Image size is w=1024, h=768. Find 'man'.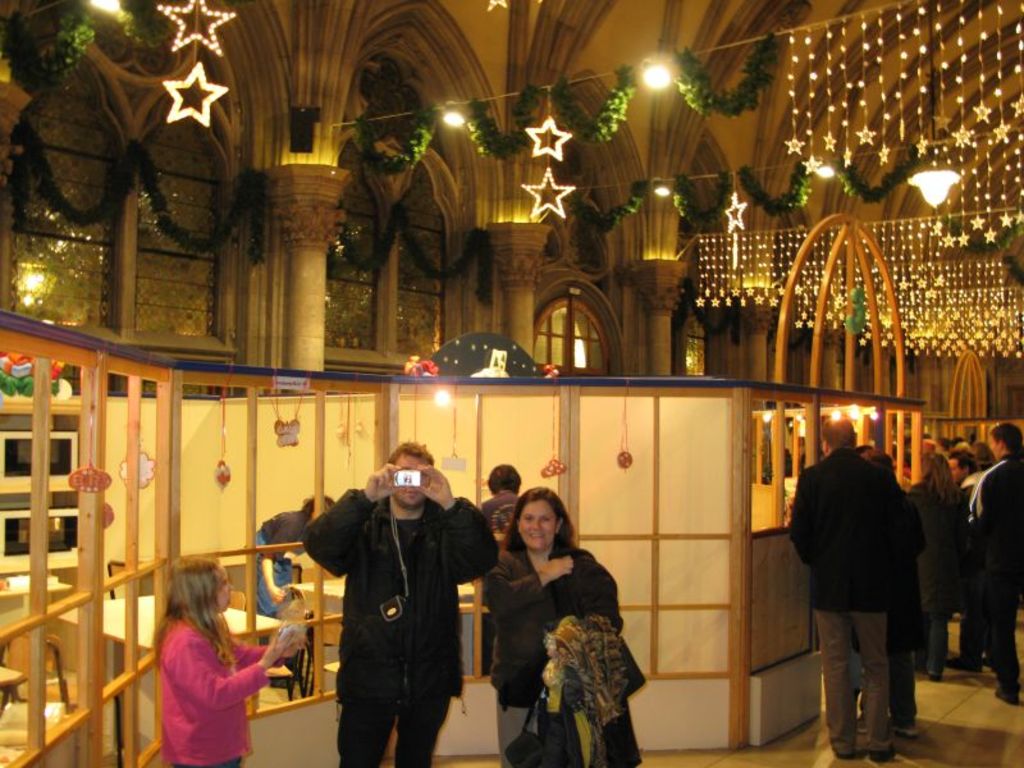
788/415/928/762.
